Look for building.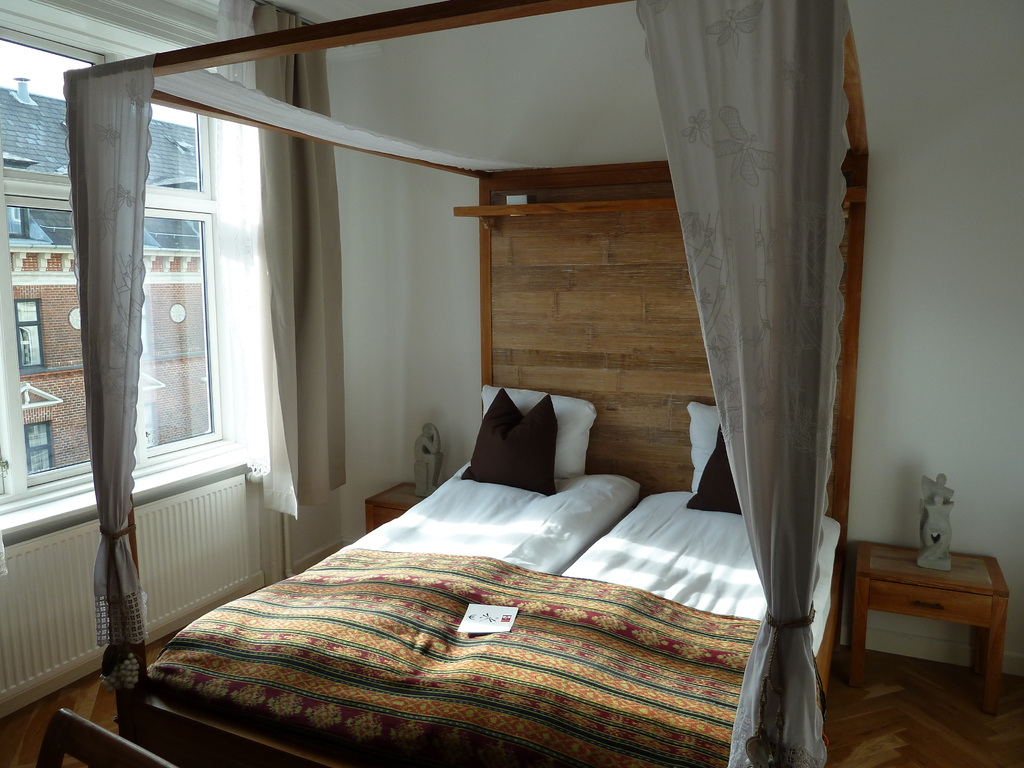
Found: (0, 88, 214, 474).
